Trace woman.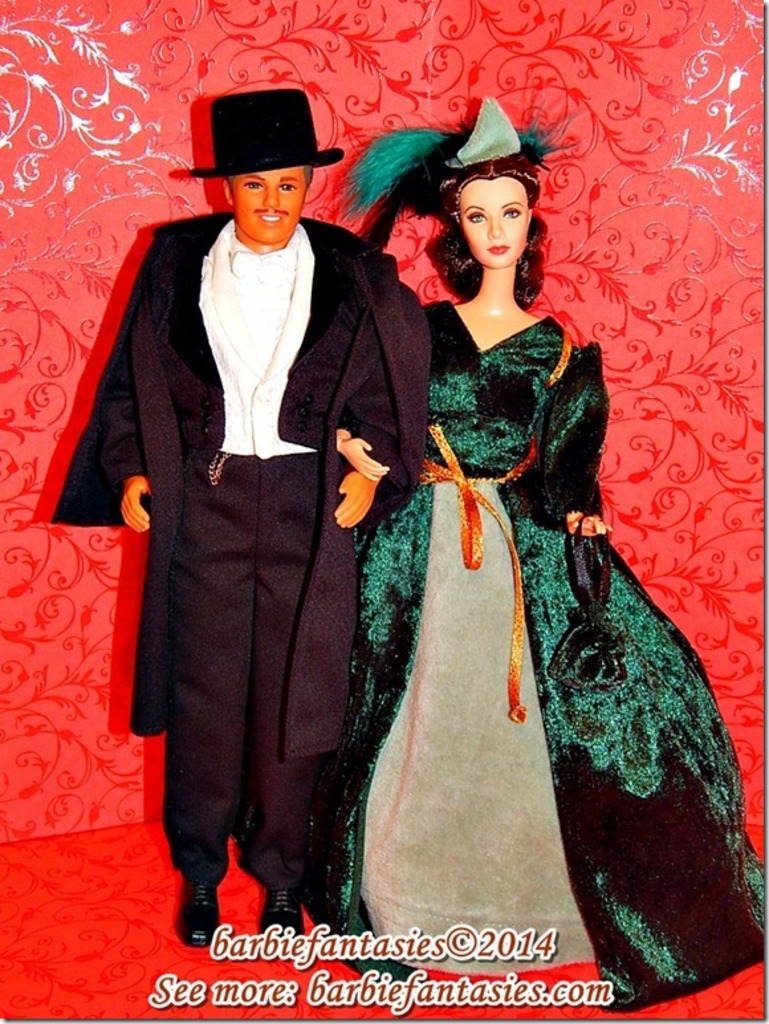
Traced to Rect(282, 123, 691, 928).
